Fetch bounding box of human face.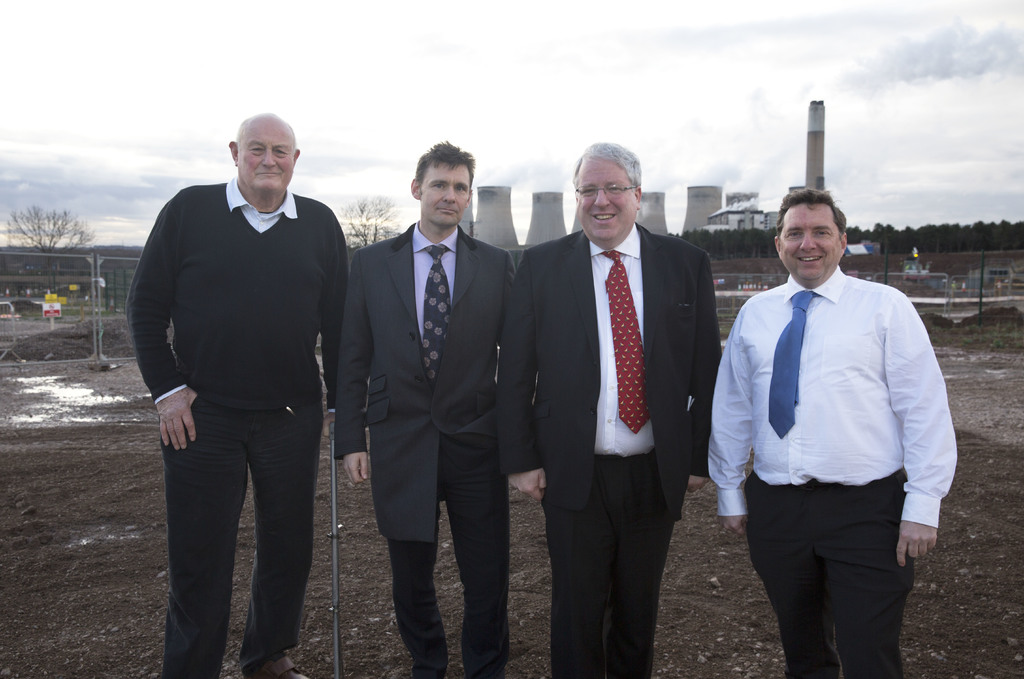
Bbox: (left=575, top=156, right=634, bottom=242).
